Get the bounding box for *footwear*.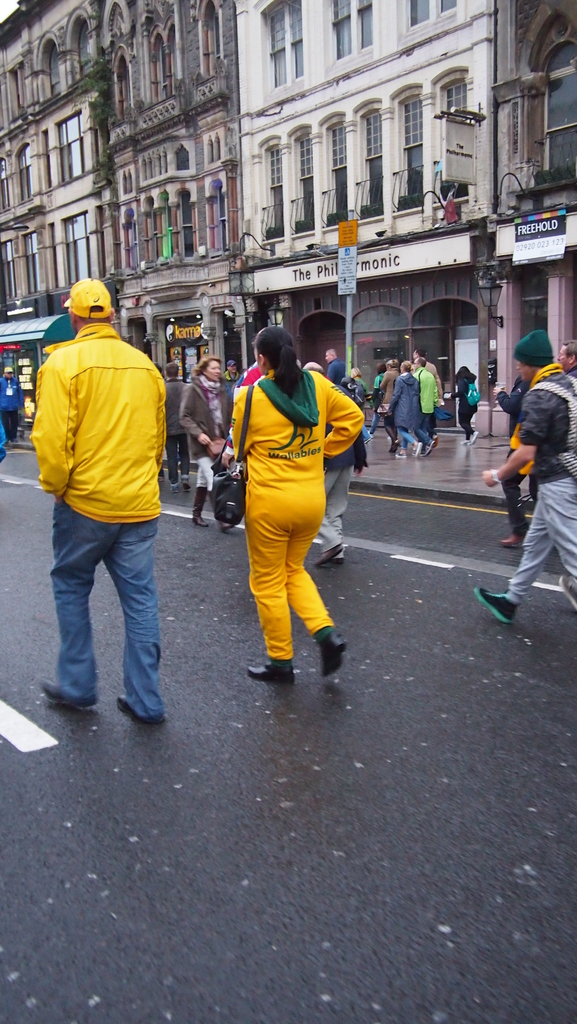
x1=113 y1=696 x2=169 y2=722.
